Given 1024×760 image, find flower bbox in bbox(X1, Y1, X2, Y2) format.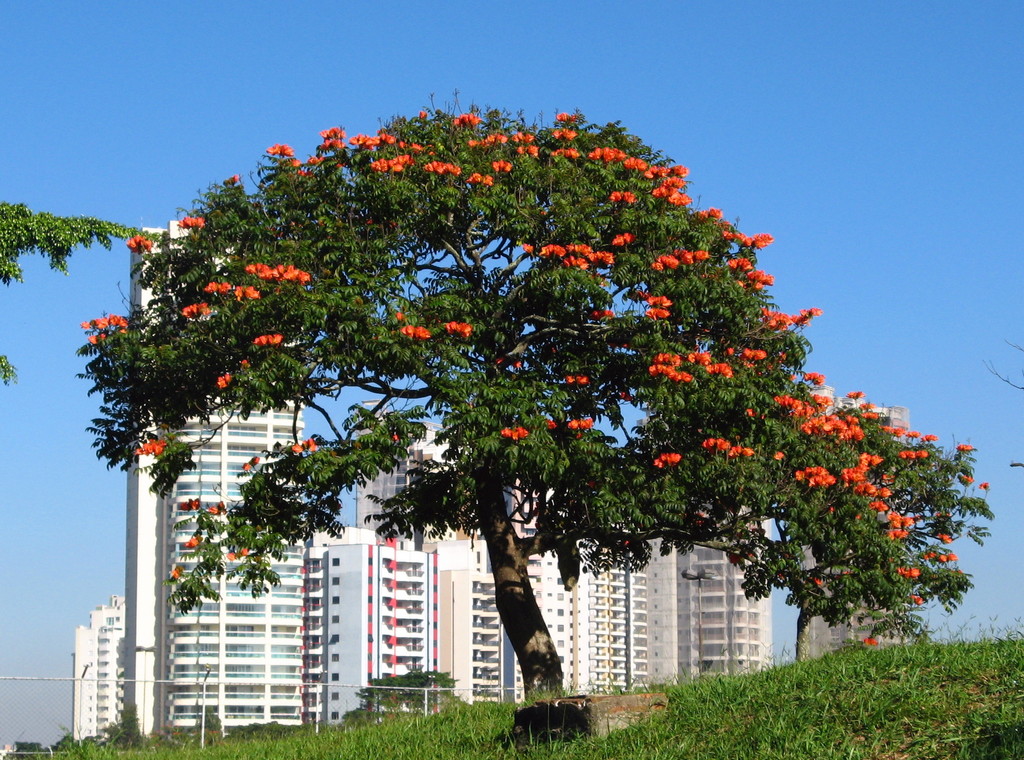
bbox(251, 457, 259, 465).
